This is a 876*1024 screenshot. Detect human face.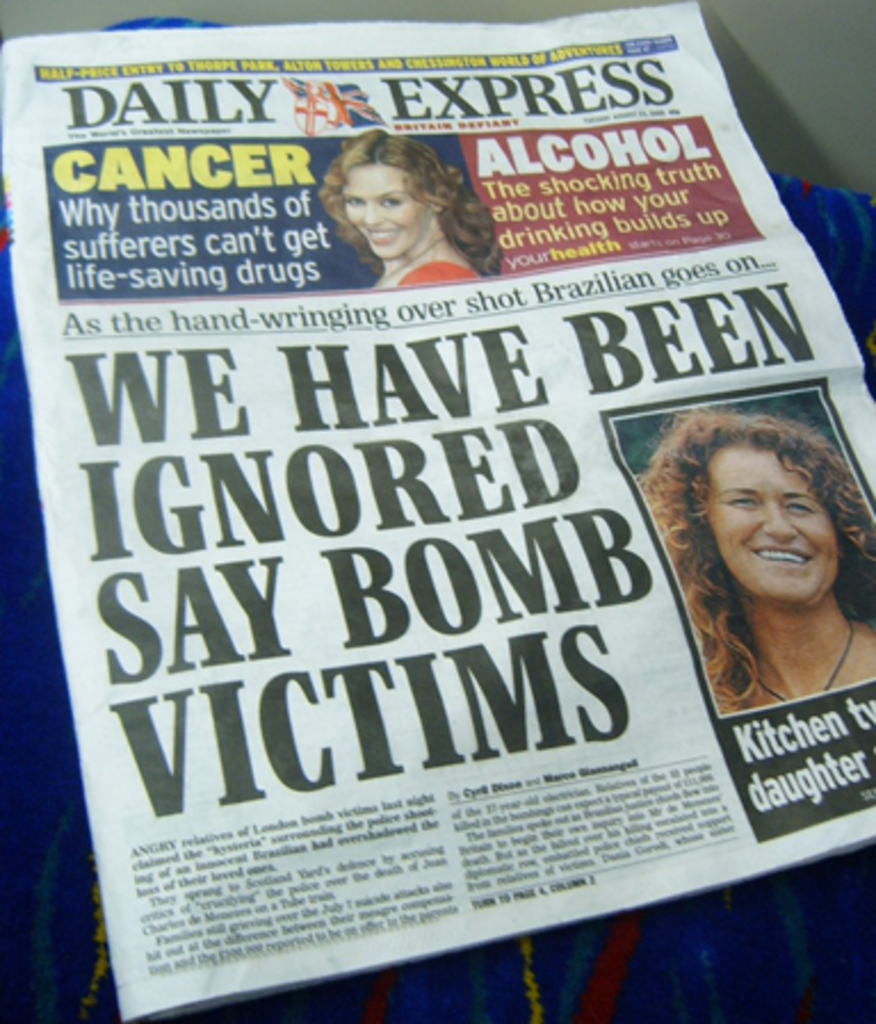
340/166/422/258.
